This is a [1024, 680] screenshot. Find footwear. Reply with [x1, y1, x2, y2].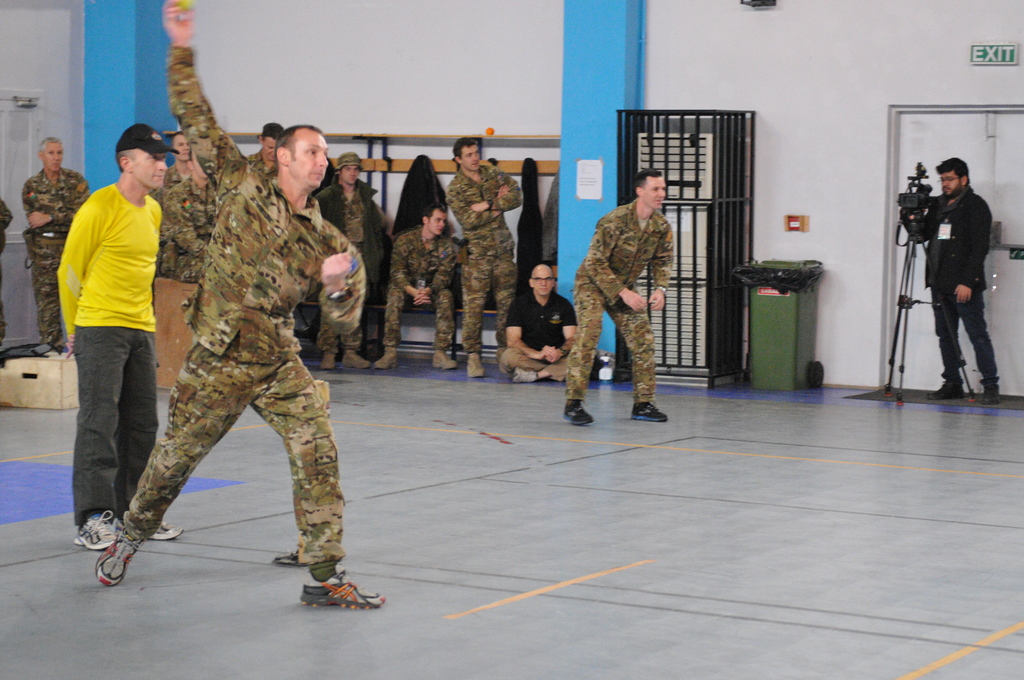
[271, 538, 307, 566].
